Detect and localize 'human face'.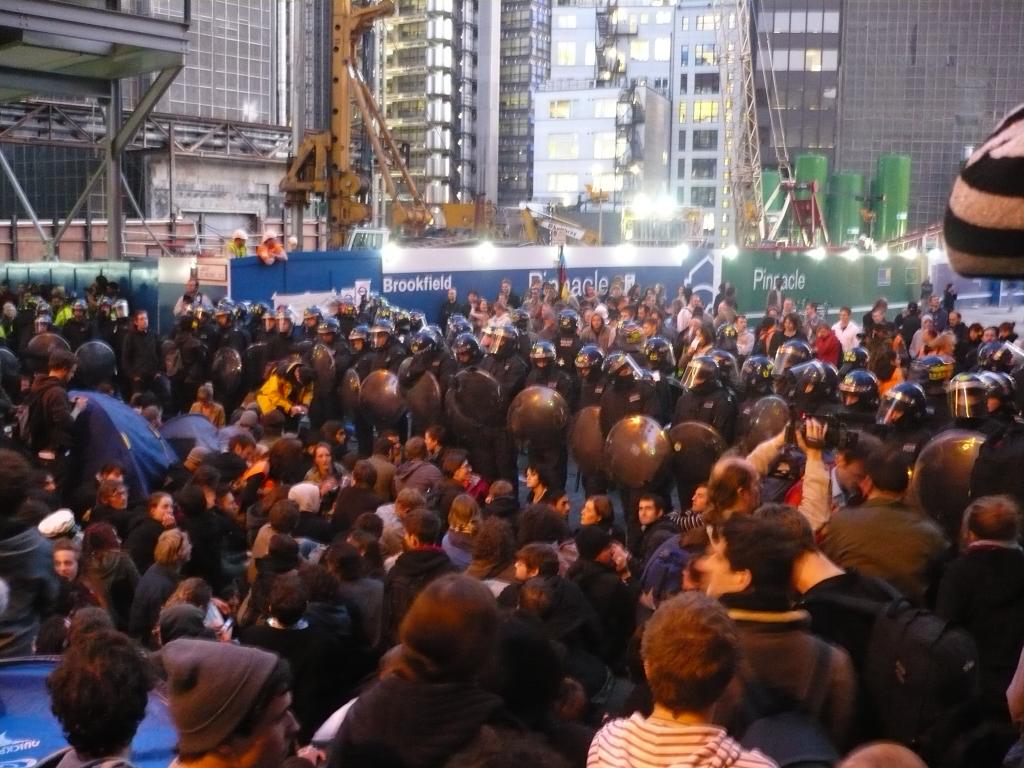
Localized at crop(318, 444, 329, 468).
